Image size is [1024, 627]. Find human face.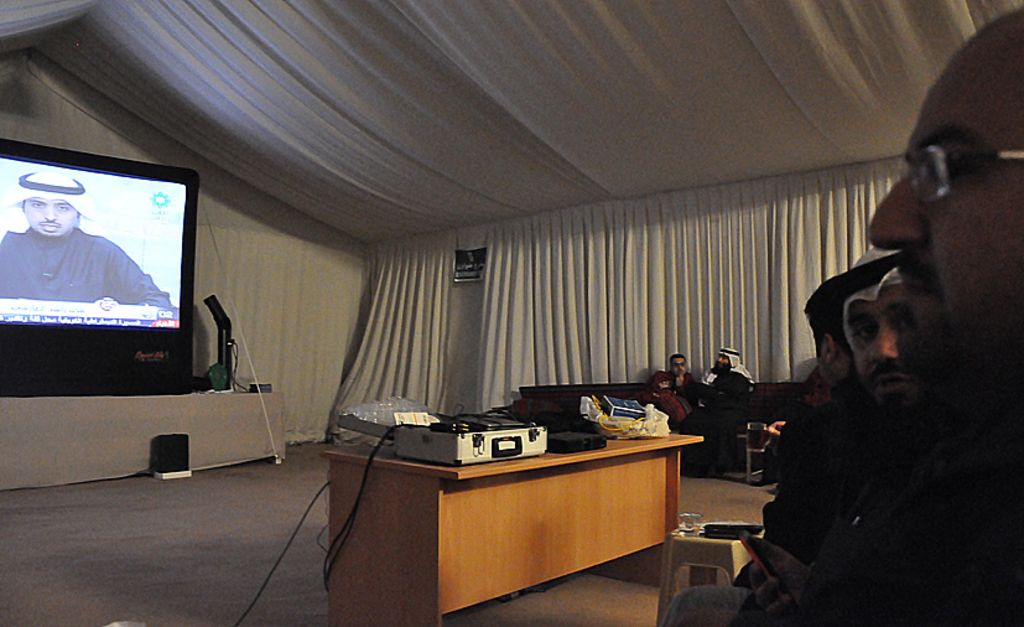
bbox=[716, 353, 727, 366].
